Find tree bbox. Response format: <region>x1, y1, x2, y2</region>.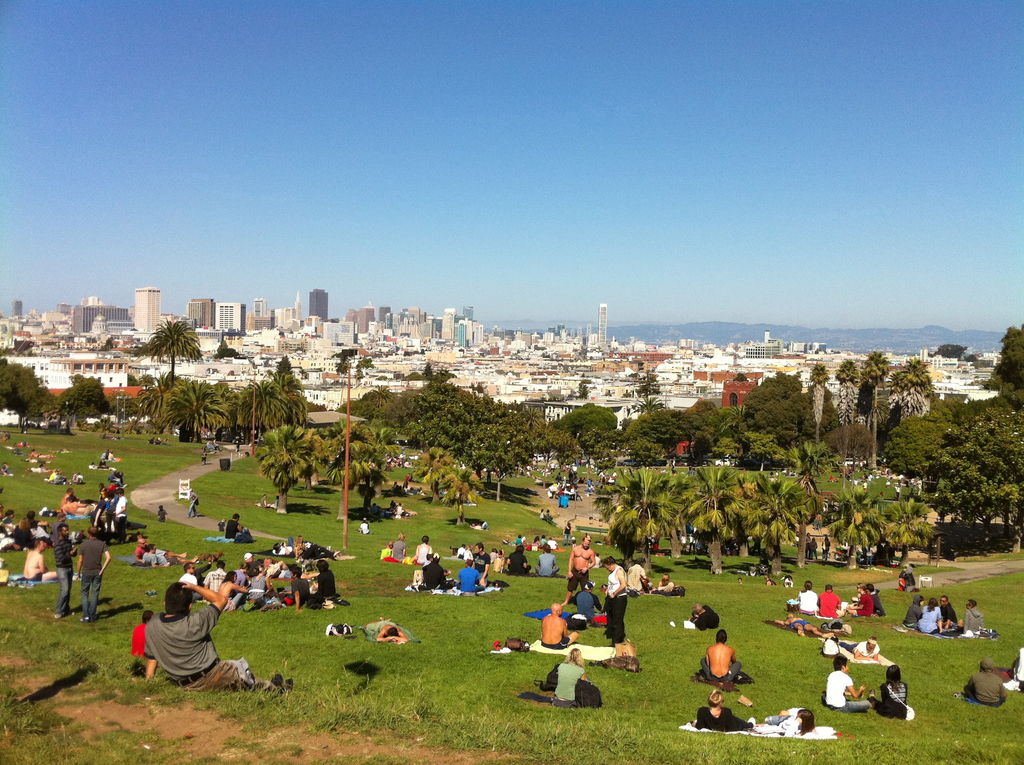
<region>140, 319, 202, 390</region>.
